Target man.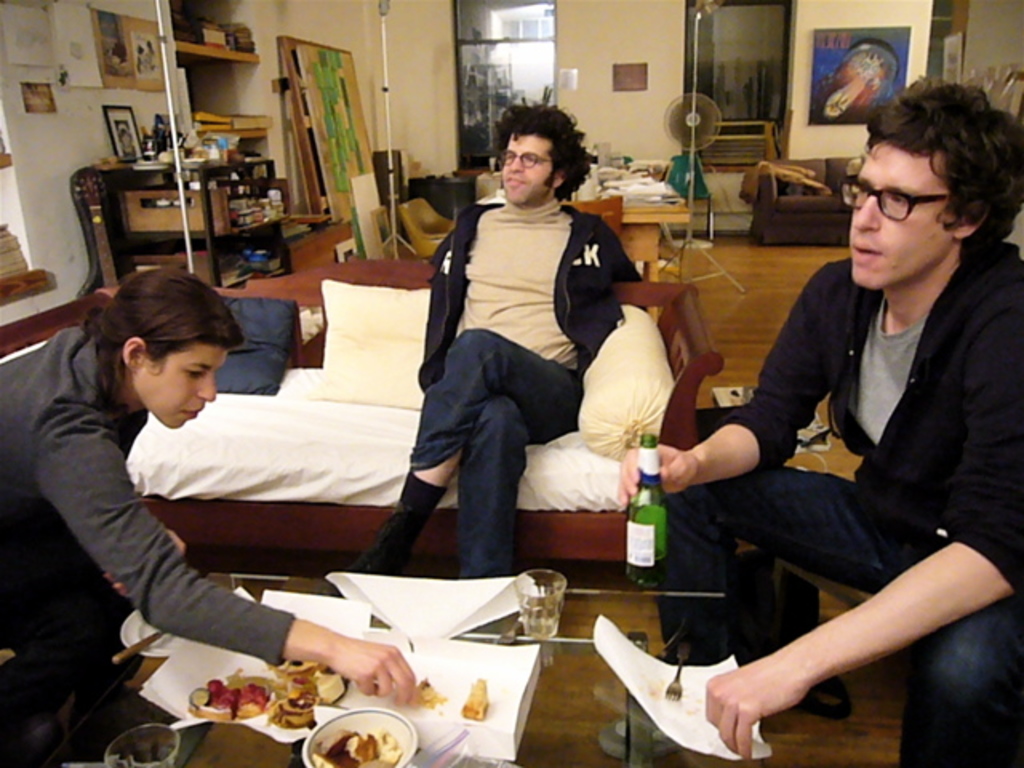
Target region: 346:94:650:582.
